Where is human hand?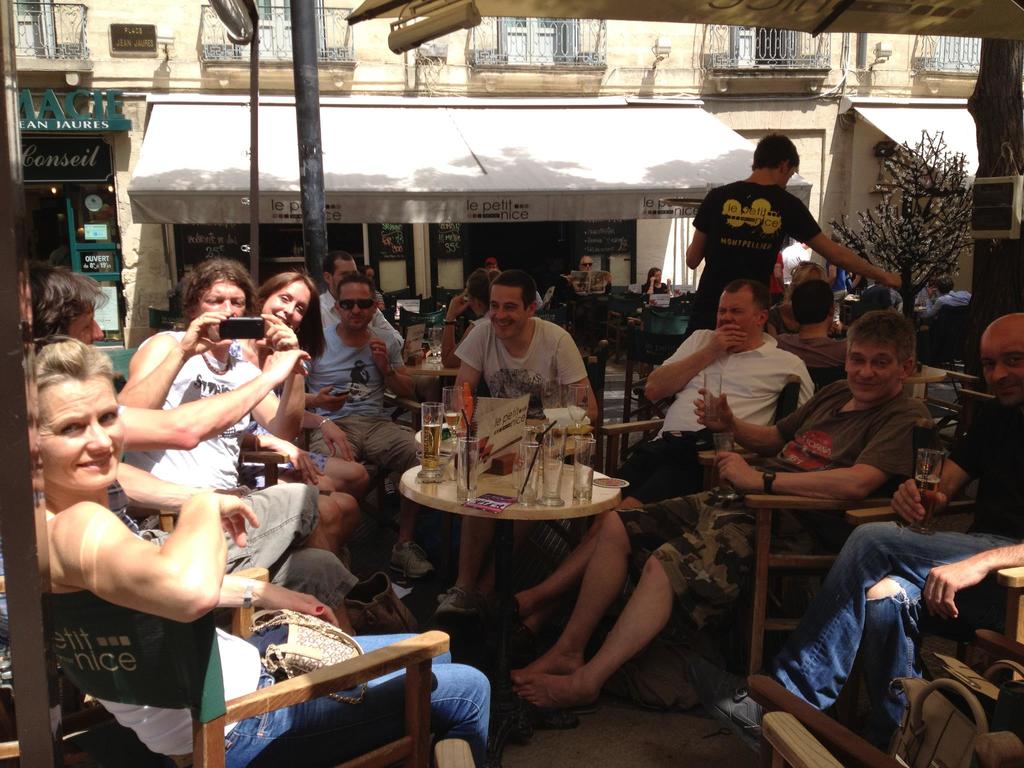
l=690, t=387, r=735, b=438.
